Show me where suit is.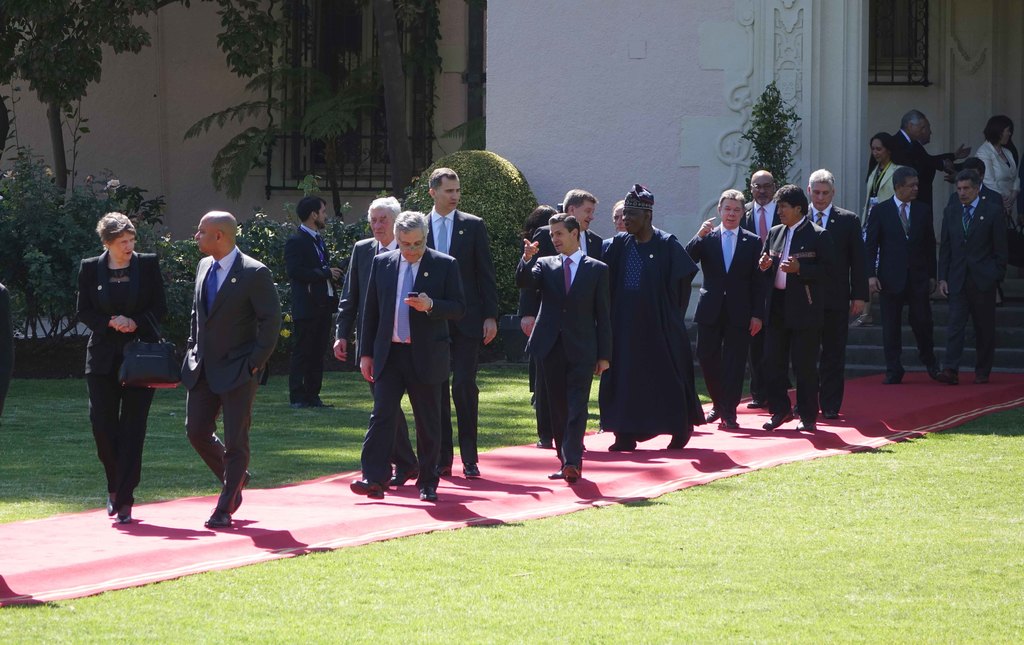
suit is at {"x1": 745, "y1": 199, "x2": 783, "y2": 246}.
